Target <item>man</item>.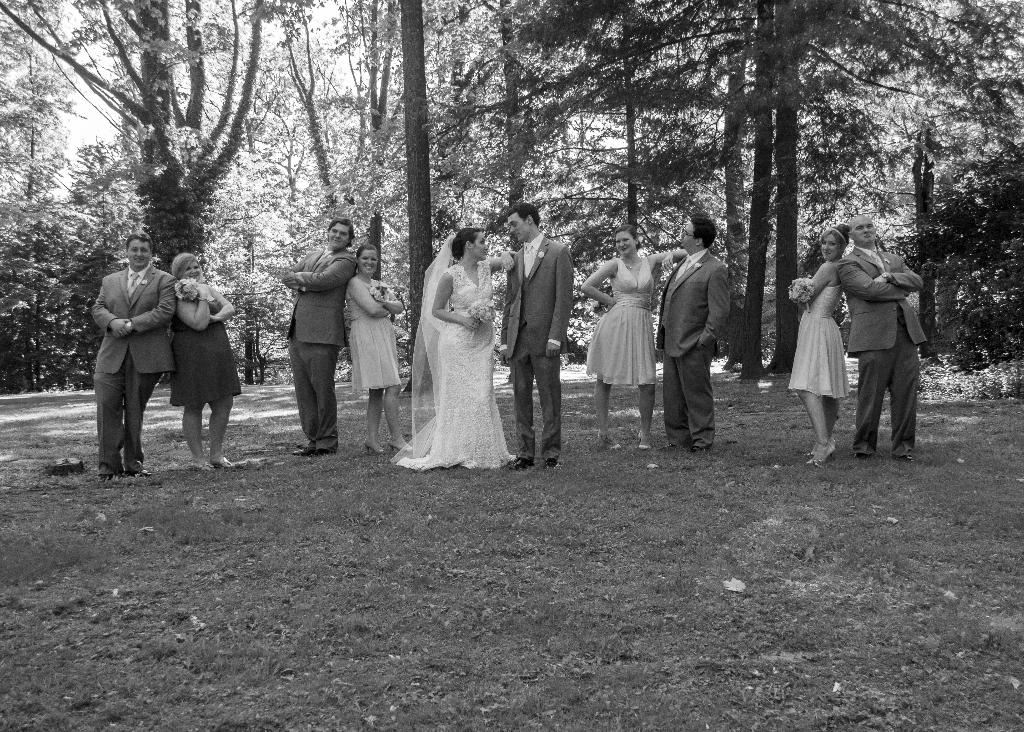
Target region: BBox(281, 217, 358, 455).
